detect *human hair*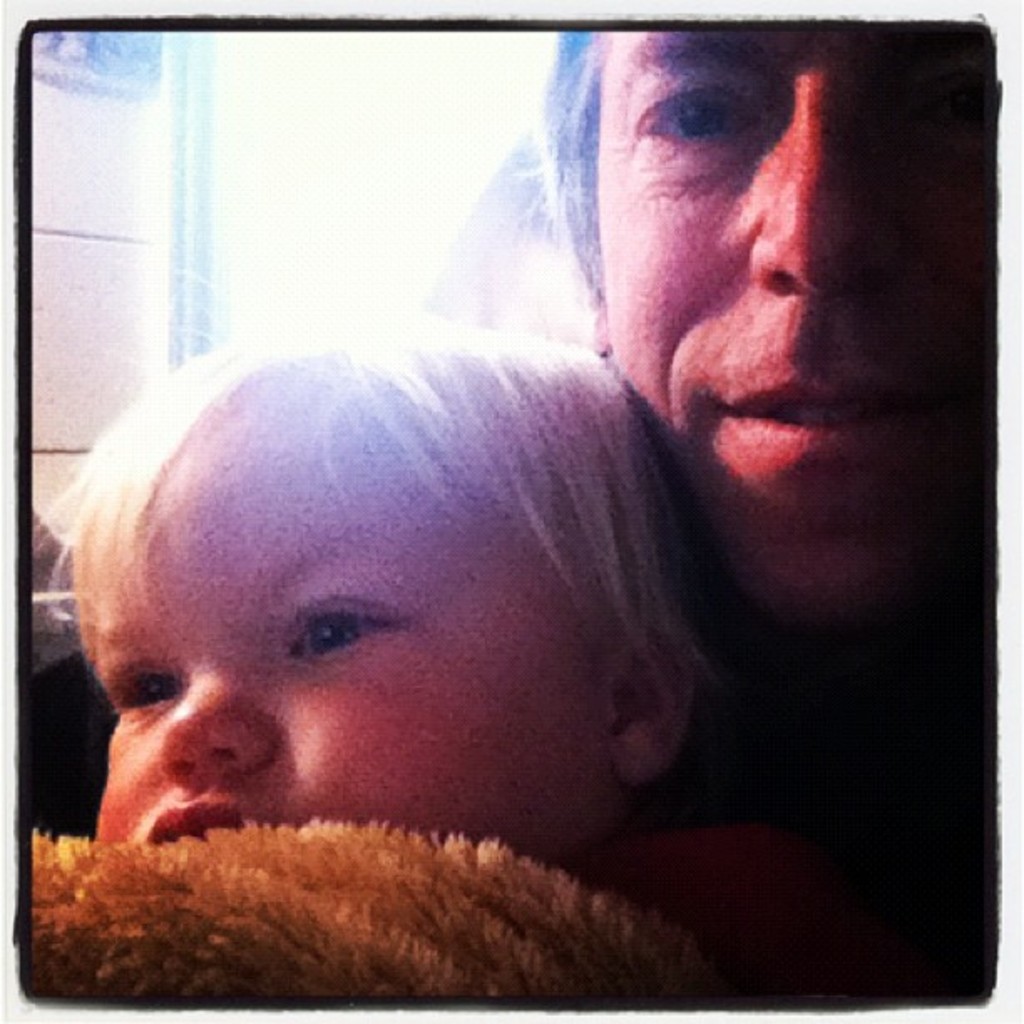
detection(529, 0, 602, 276)
